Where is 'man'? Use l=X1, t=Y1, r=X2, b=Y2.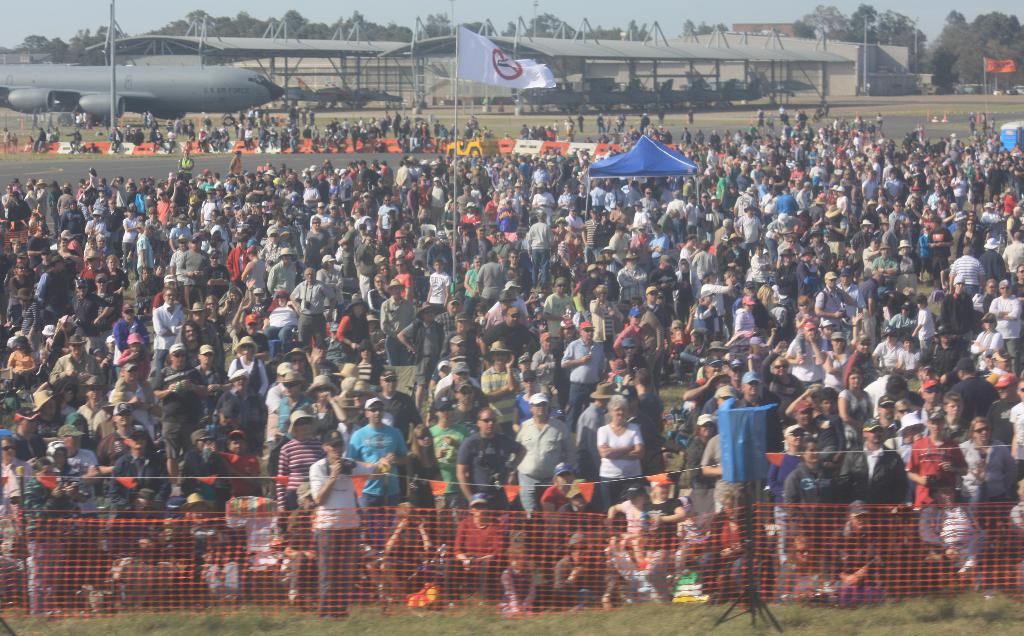
l=177, t=150, r=193, b=180.
